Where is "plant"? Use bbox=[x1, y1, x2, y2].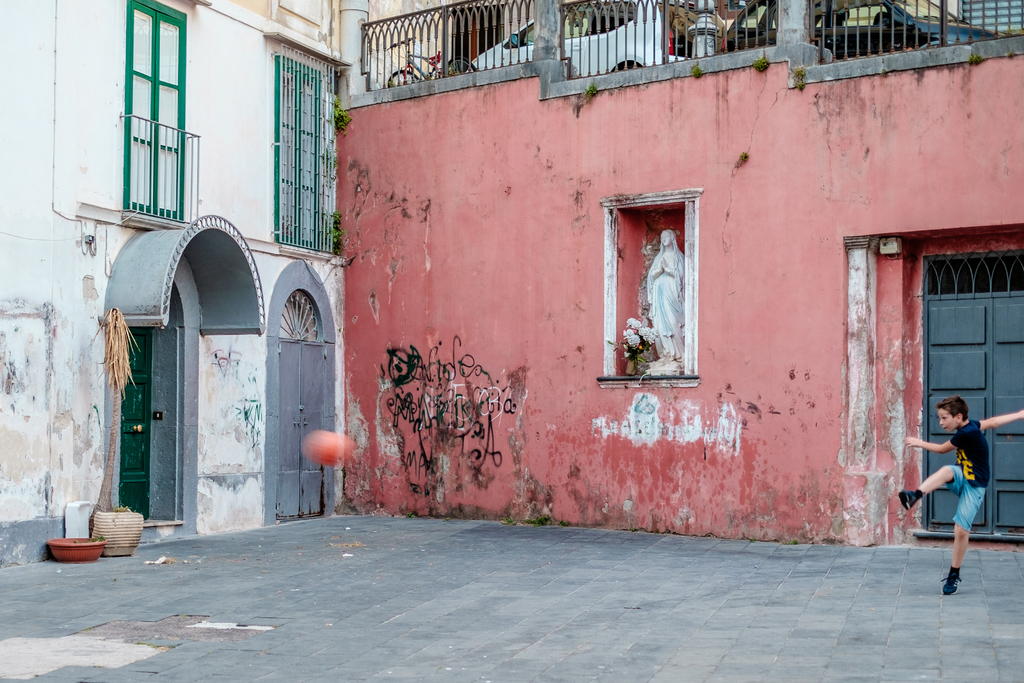
bbox=[577, 78, 606, 99].
